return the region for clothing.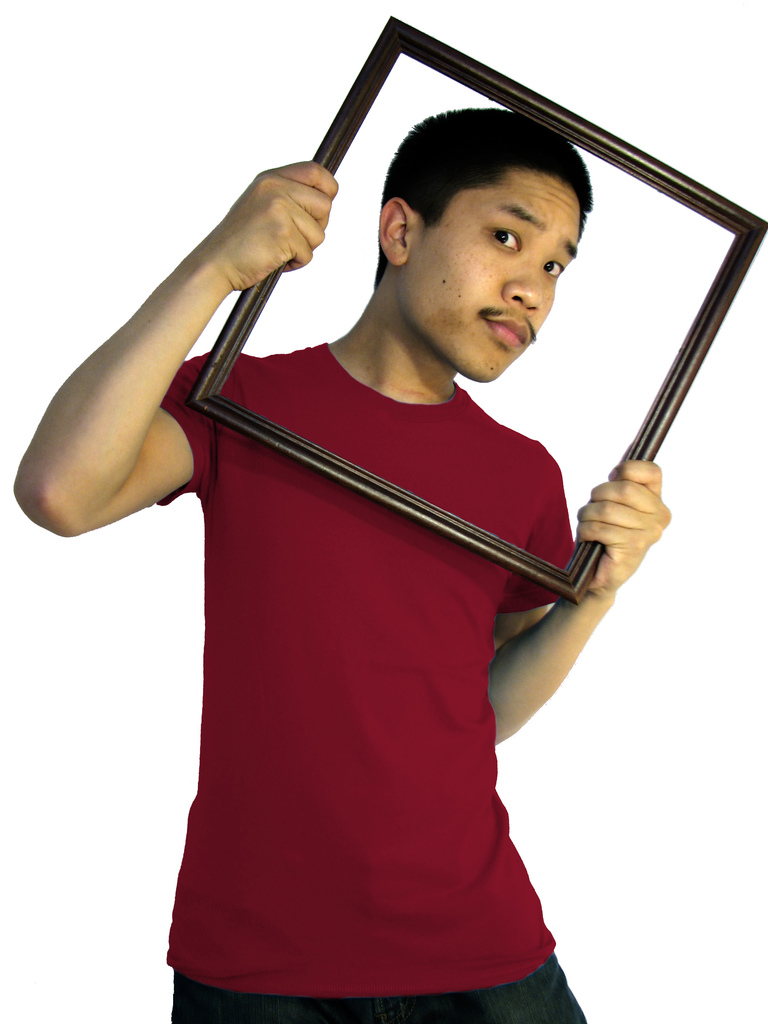
(140, 333, 632, 961).
